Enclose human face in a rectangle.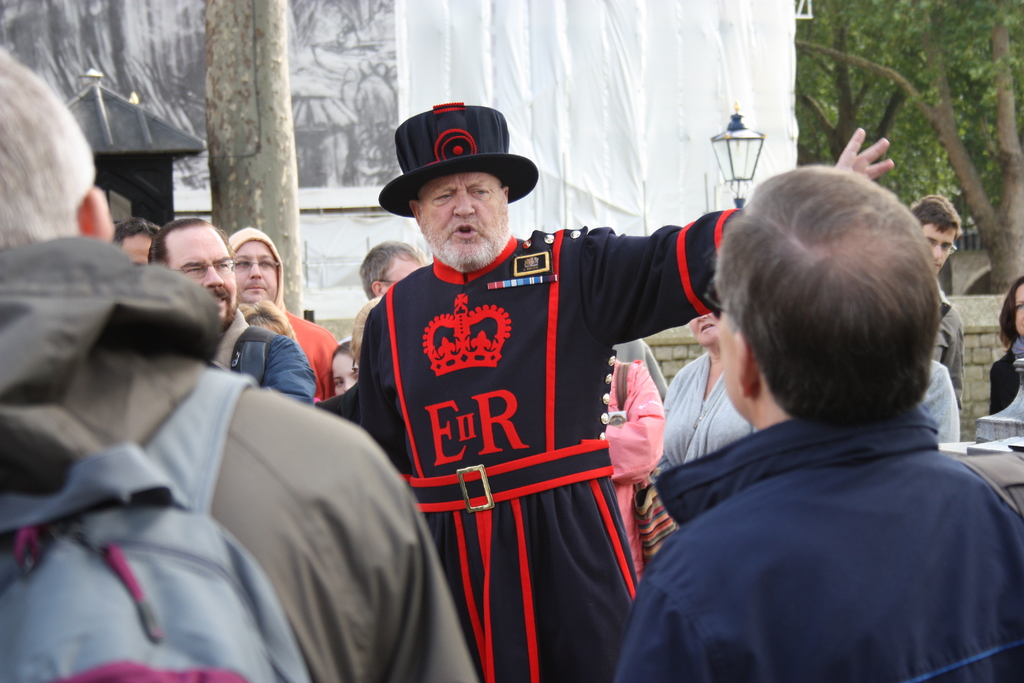
380 256 420 294.
